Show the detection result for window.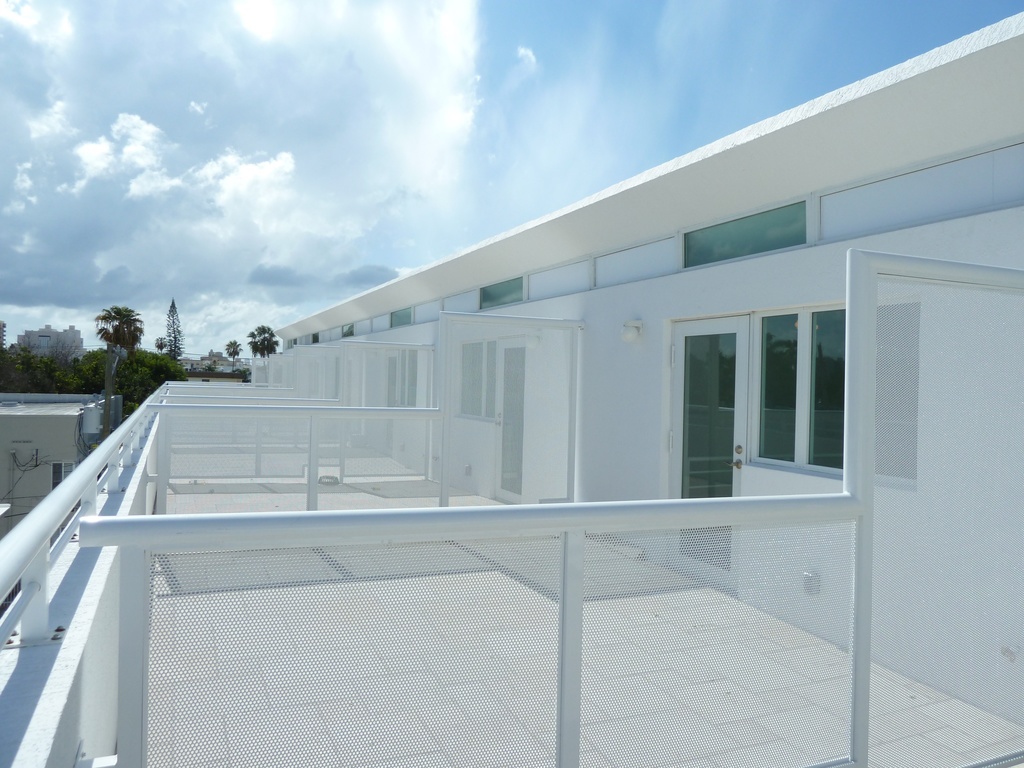
459,342,494,420.
